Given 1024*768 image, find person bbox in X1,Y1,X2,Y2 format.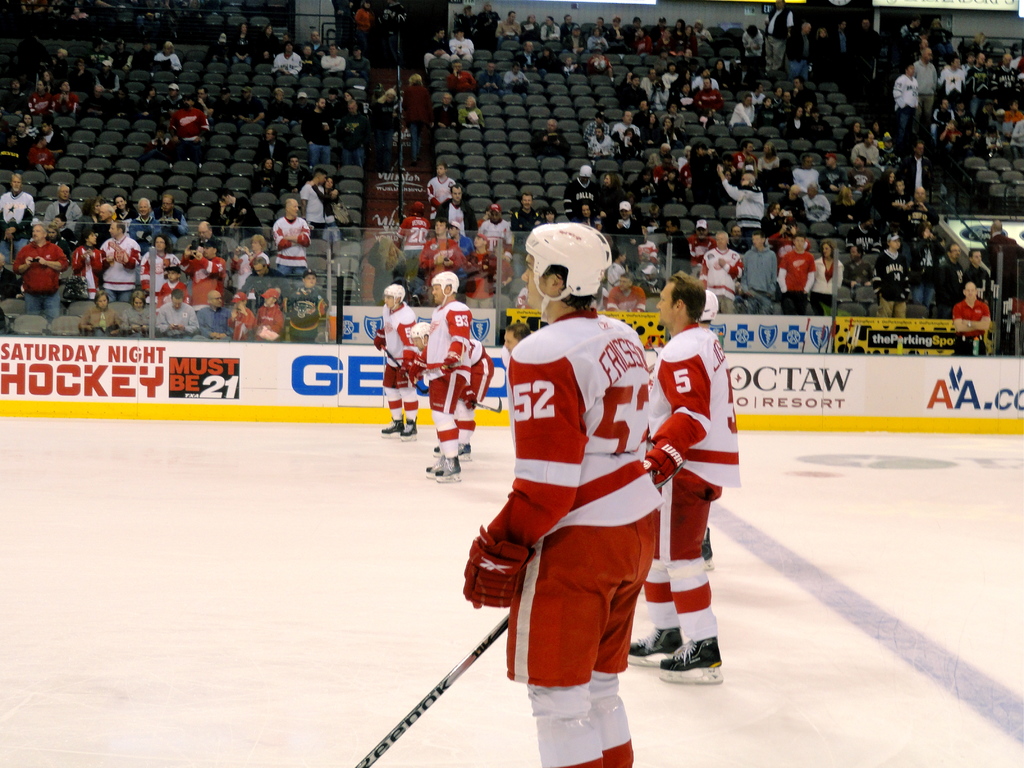
619,70,639,98.
